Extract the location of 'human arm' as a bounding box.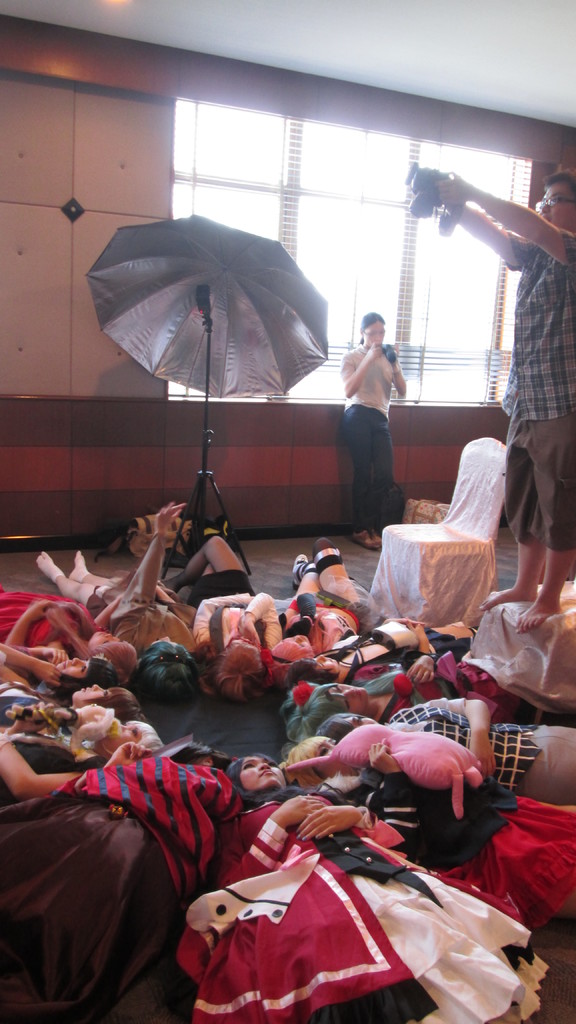
pyautogui.locateOnScreen(0, 713, 50, 741).
